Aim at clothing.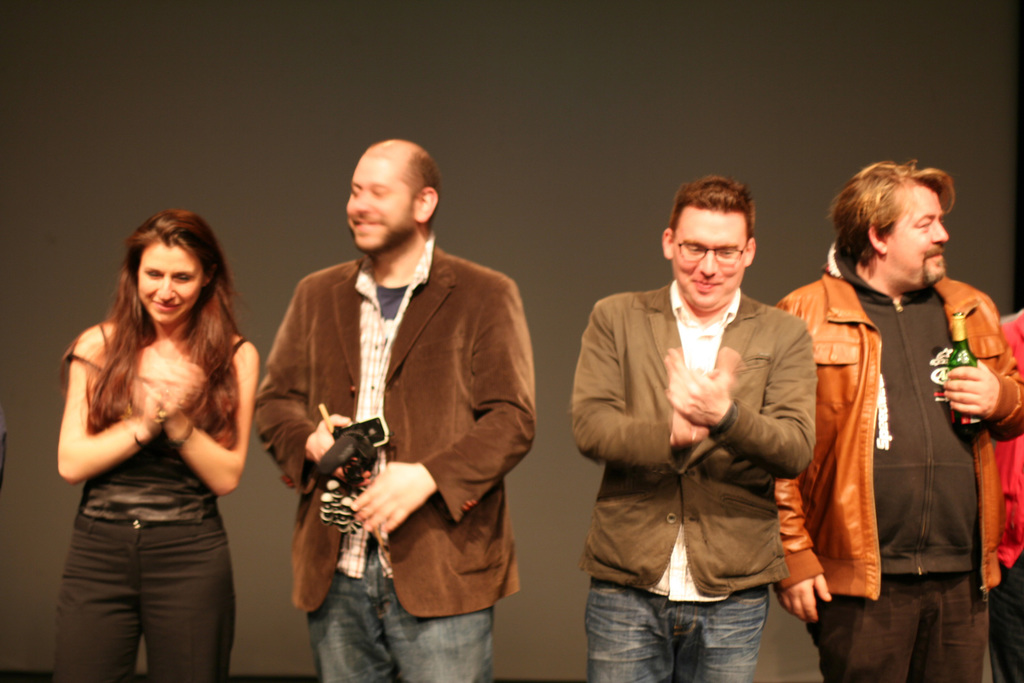
Aimed at <region>804, 566, 995, 682</region>.
